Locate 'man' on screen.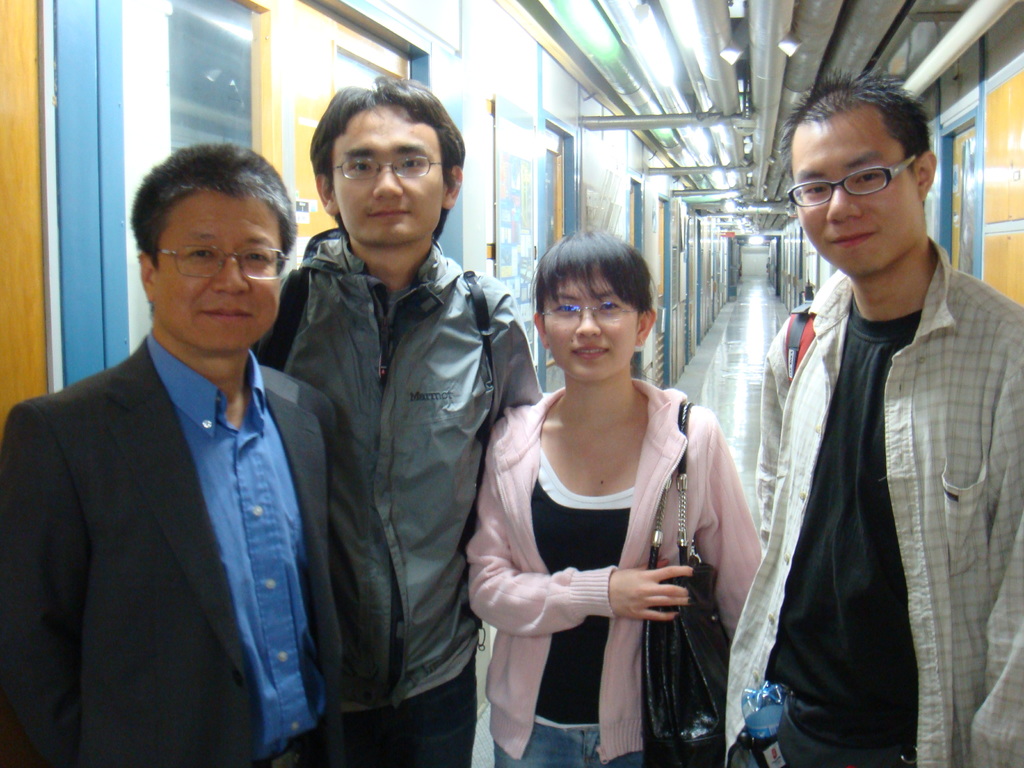
On screen at rect(718, 82, 1023, 767).
